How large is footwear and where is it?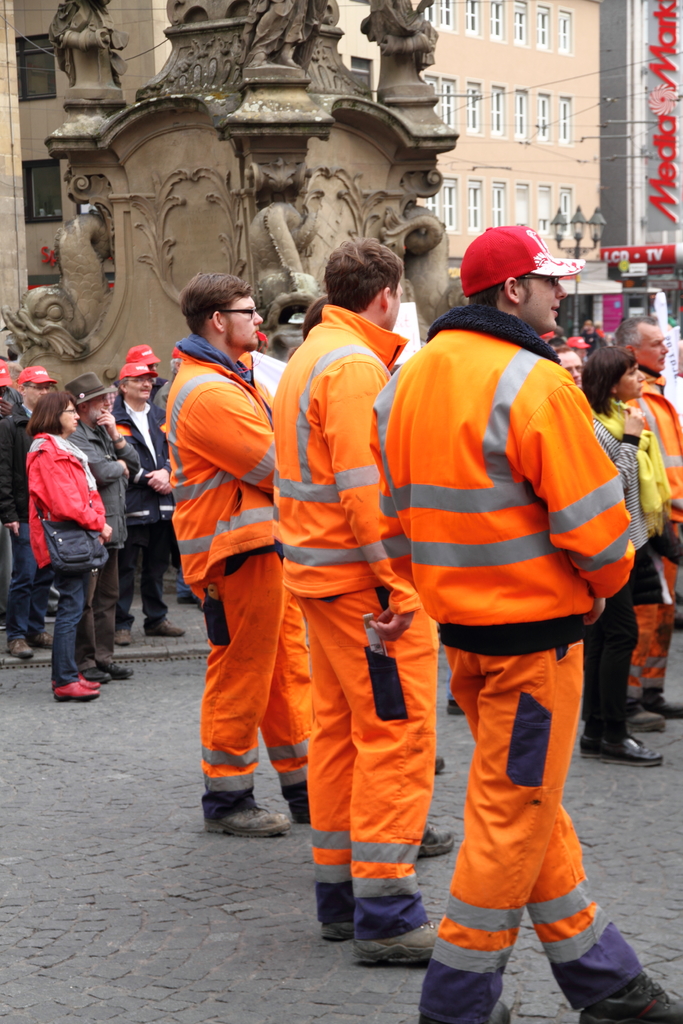
Bounding box: region(206, 808, 286, 836).
